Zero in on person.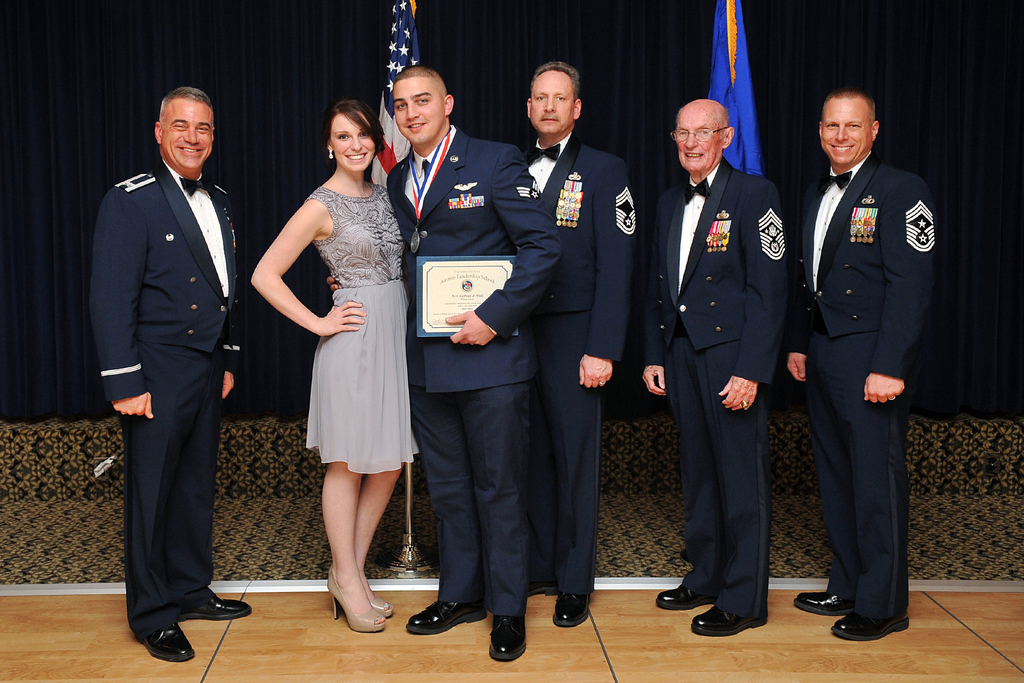
Zeroed in: bbox(521, 58, 635, 632).
